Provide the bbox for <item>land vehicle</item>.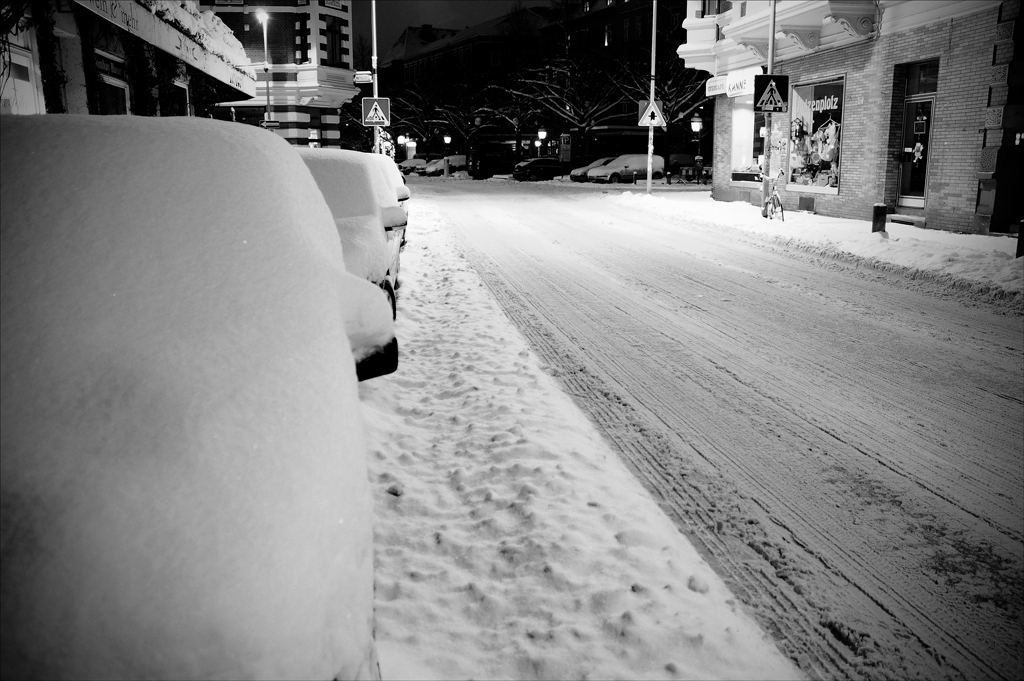
x1=513 y1=151 x2=559 y2=180.
